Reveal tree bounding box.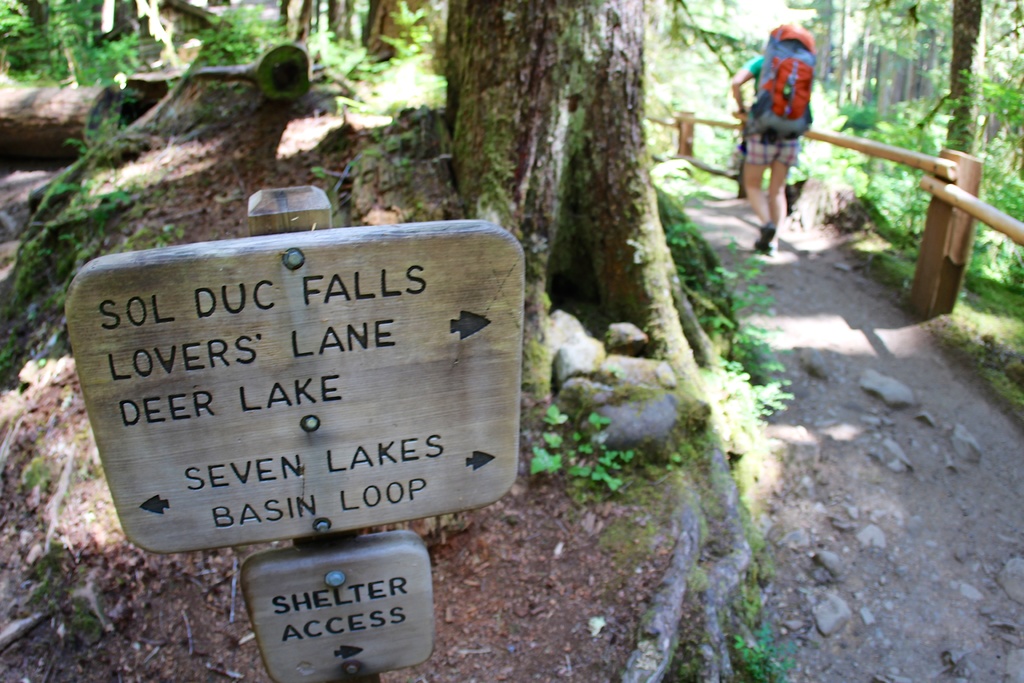
Revealed: l=459, t=0, r=710, b=586.
